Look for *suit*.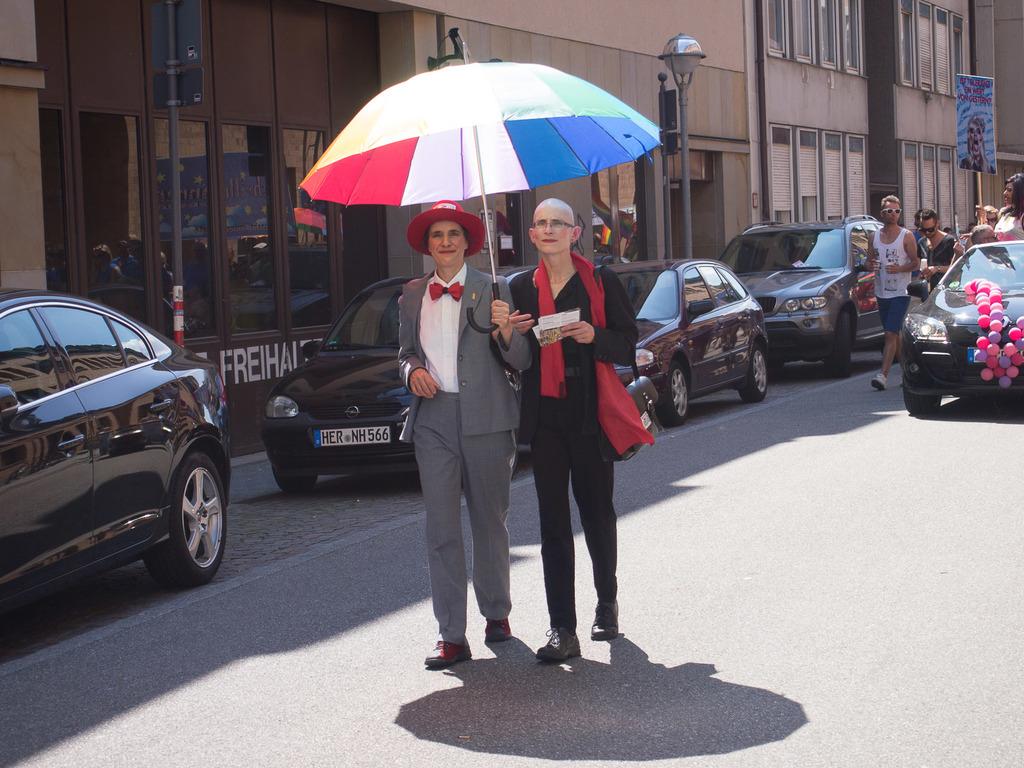
Found: box(374, 185, 541, 675).
